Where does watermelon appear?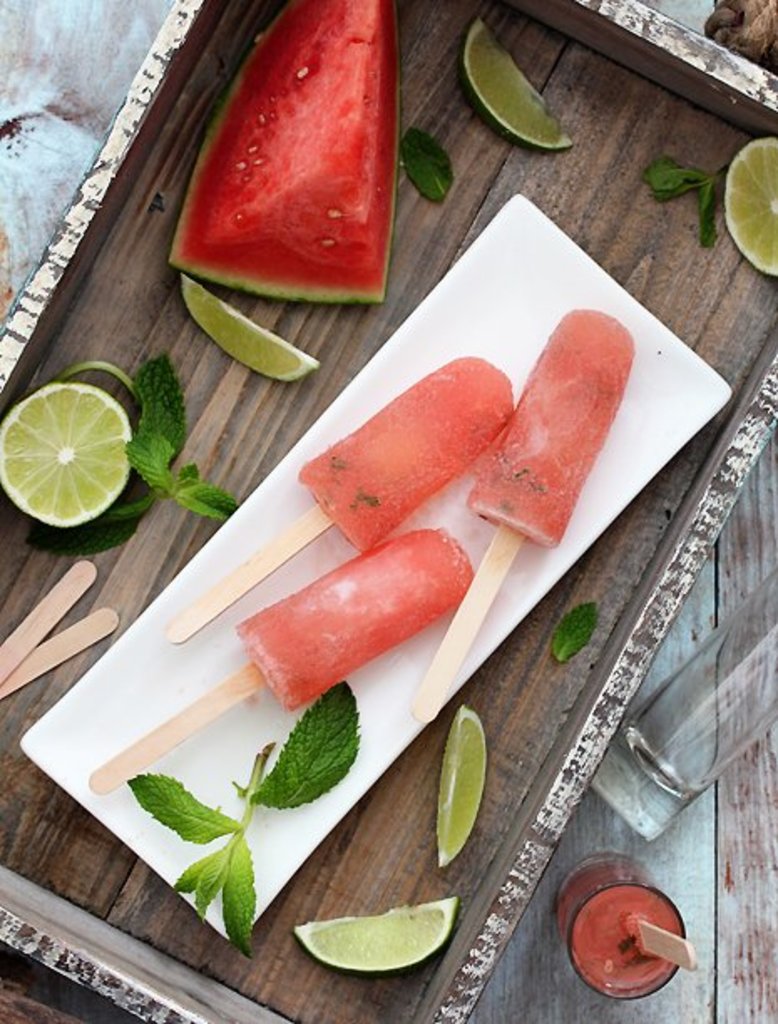
Appears at {"x1": 166, "y1": 0, "x2": 400, "y2": 306}.
